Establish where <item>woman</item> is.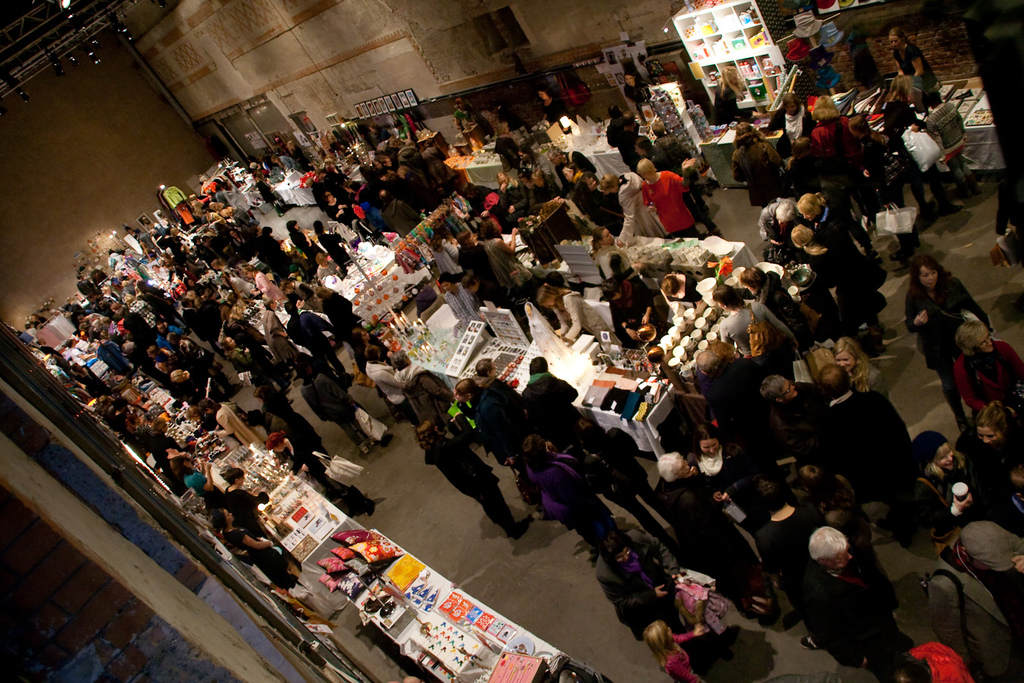
Established at BBox(828, 337, 886, 395).
